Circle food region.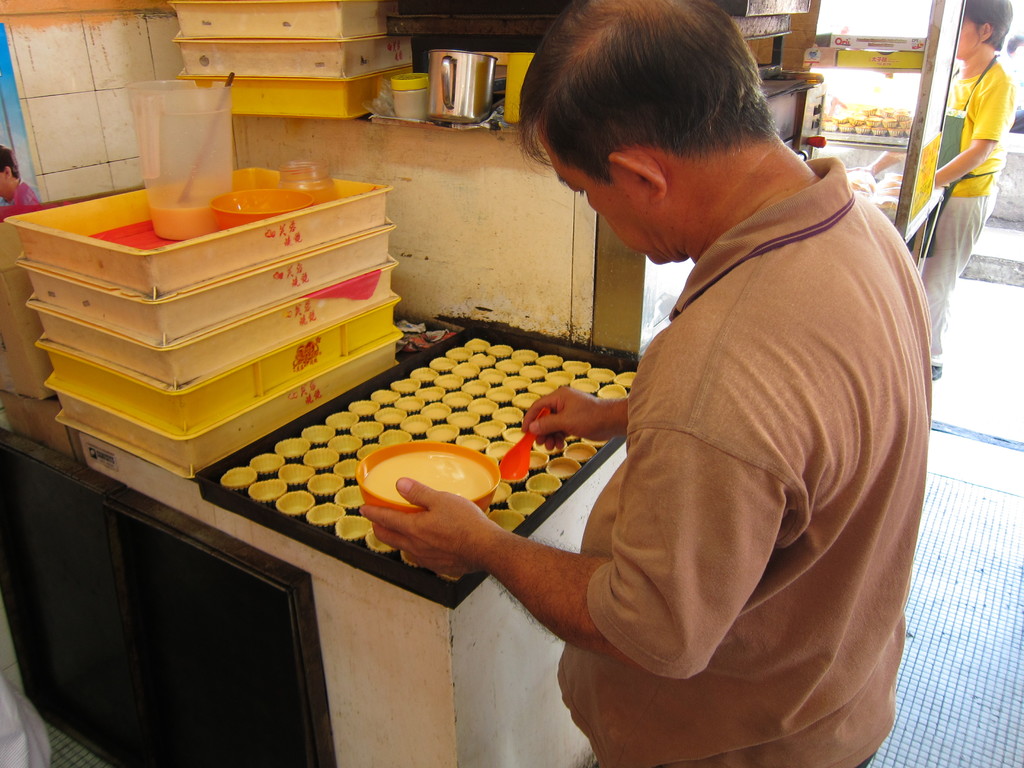
Region: (477,421,502,437).
